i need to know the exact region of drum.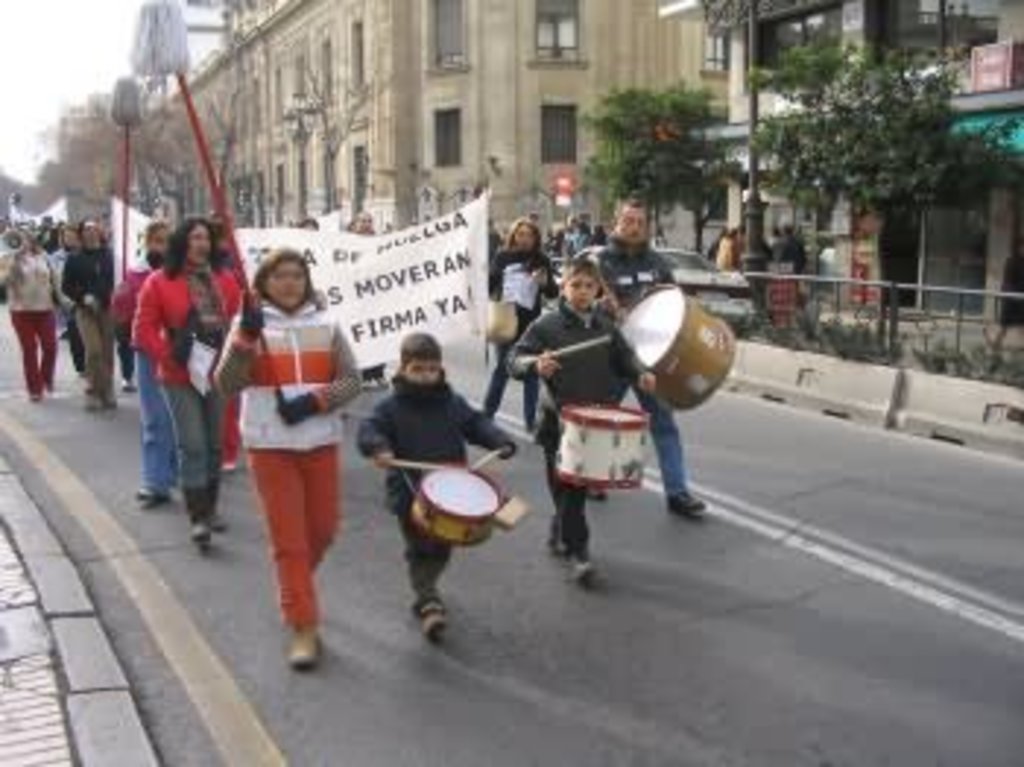
Region: [553,404,647,495].
